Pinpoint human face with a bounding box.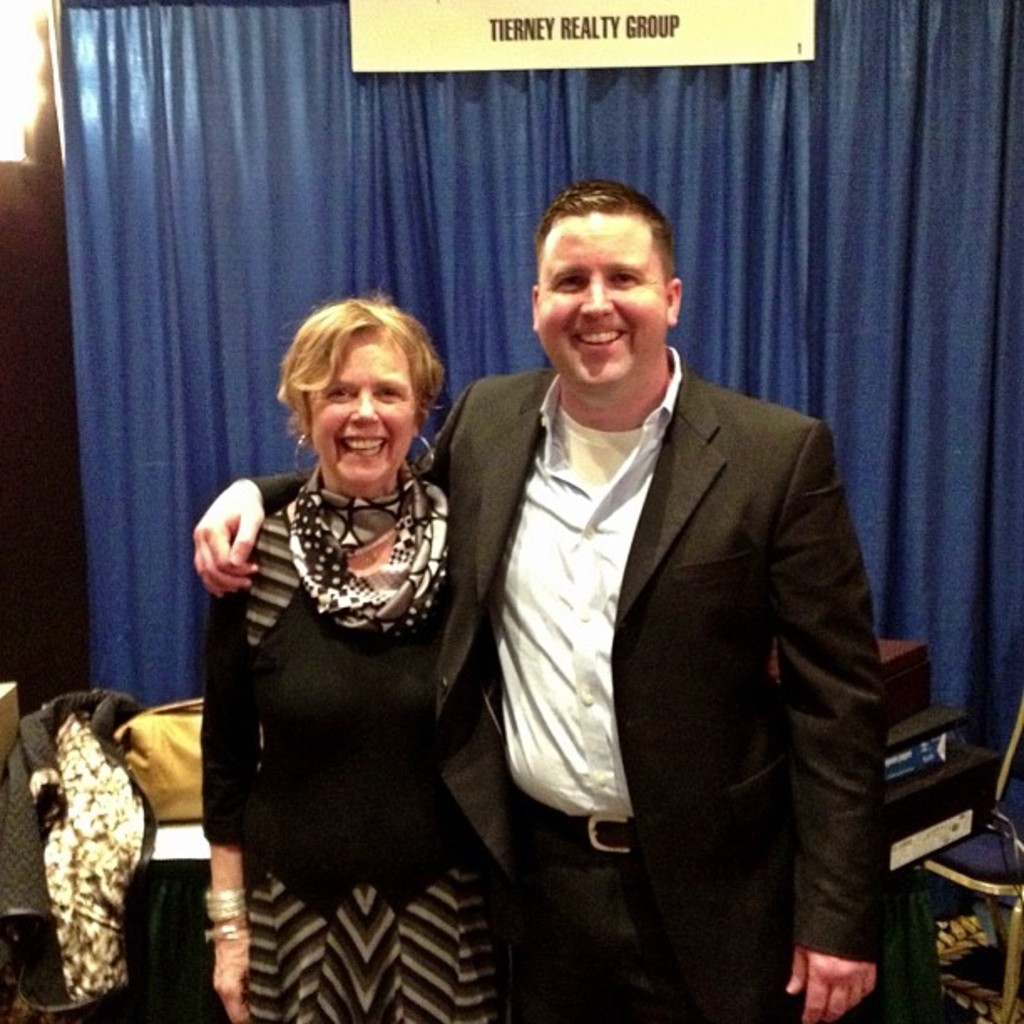
l=530, t=214, r=671, b=390.
